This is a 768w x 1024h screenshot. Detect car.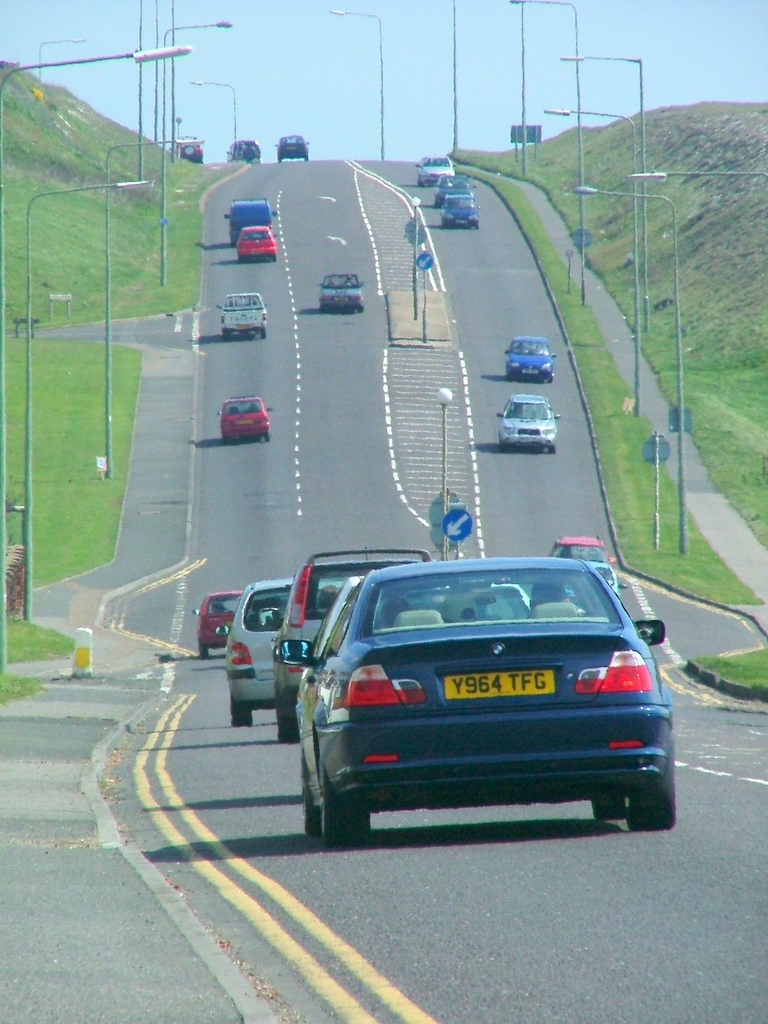
Rect(235, 221, 274, 264).
